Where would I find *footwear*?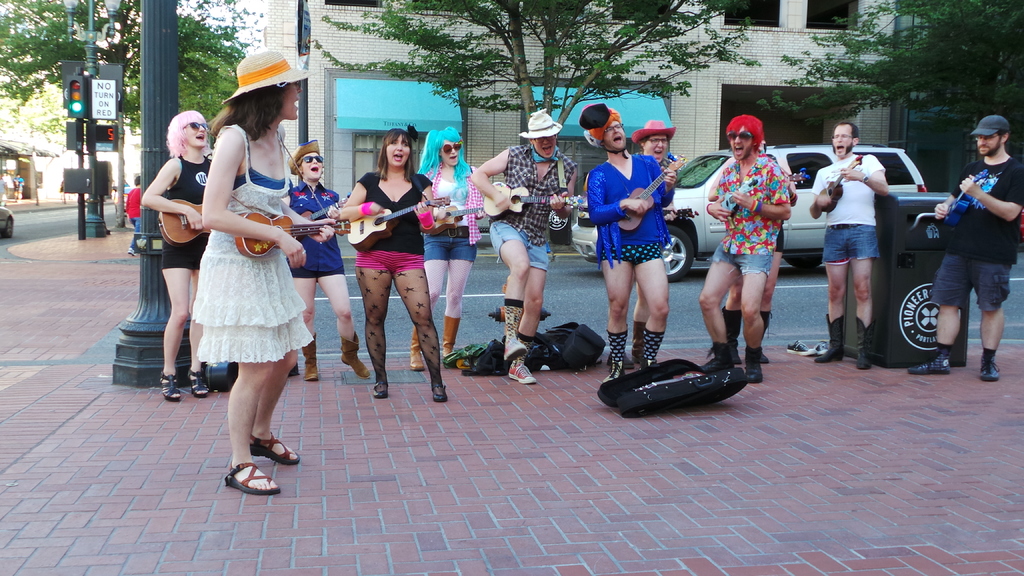
At detection(904, 353, 952, 377).
